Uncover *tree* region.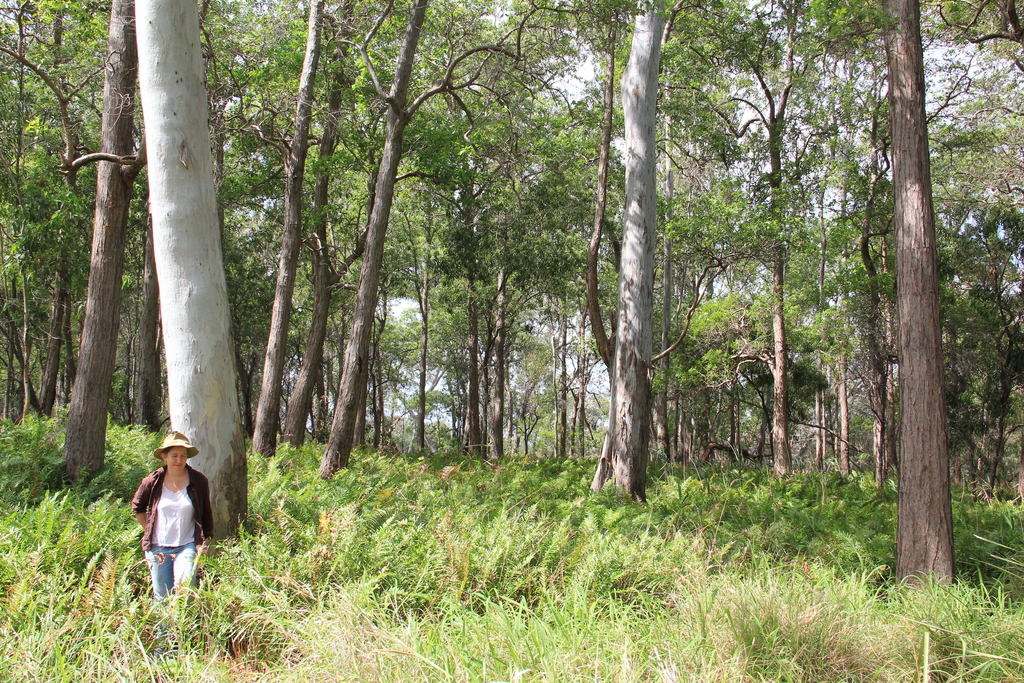
Uncovered: bbox=(919, 54, 1023, 509).
